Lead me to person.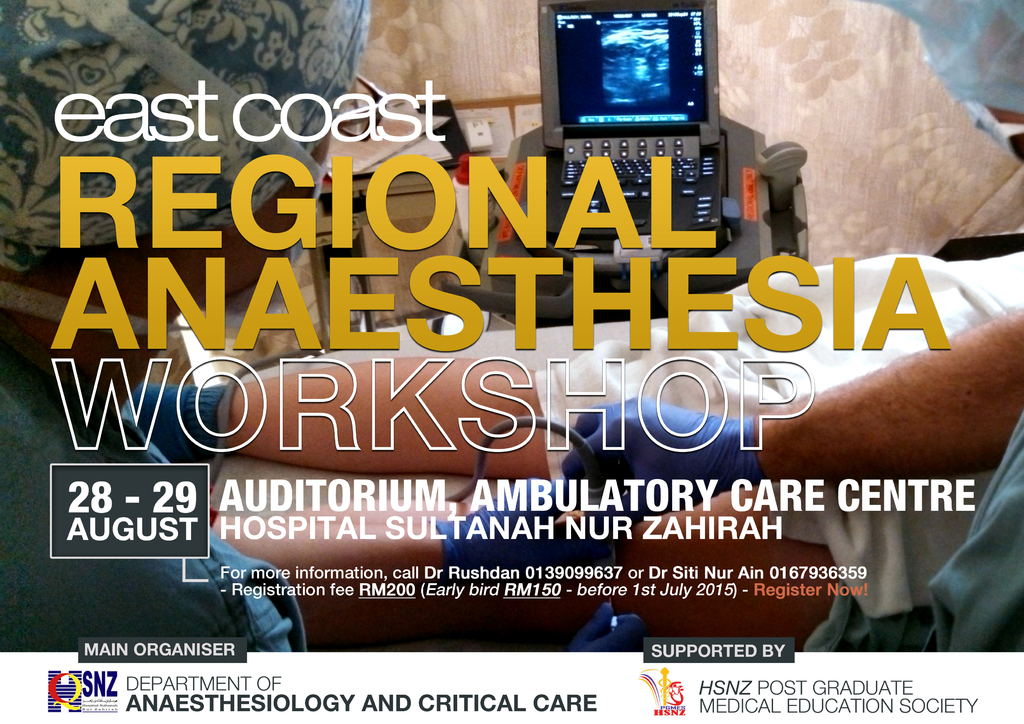
Lead to <box>434,0,1023,650</box>.
